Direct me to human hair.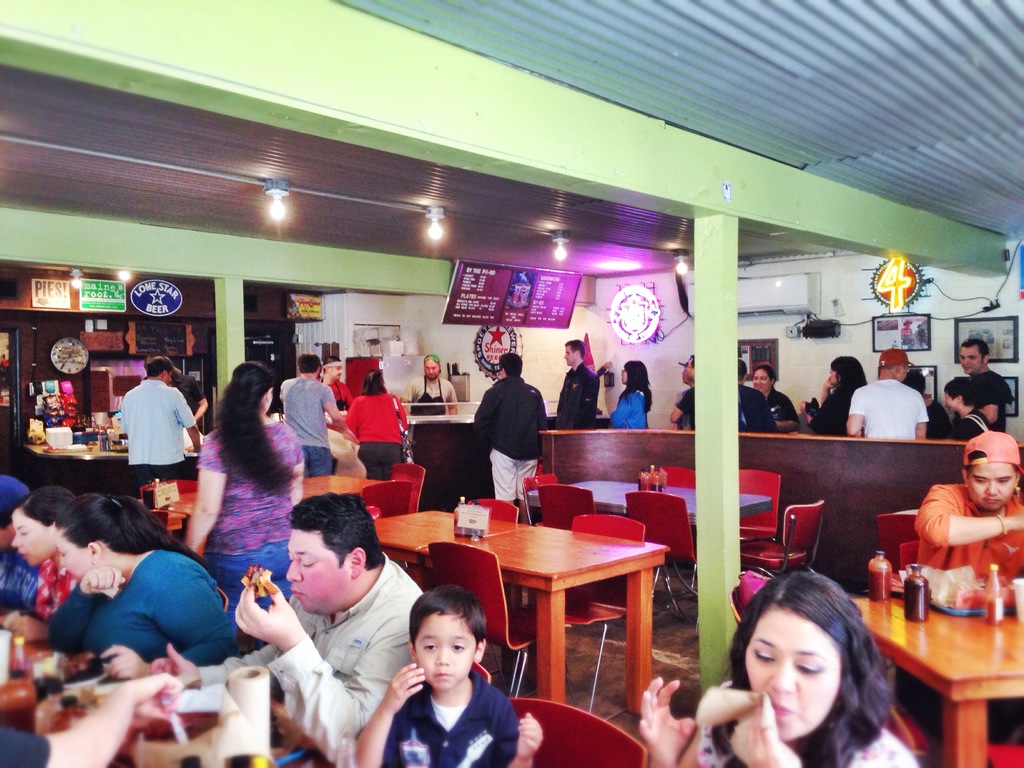
Direction: crop(961, 338, 990, 359).
